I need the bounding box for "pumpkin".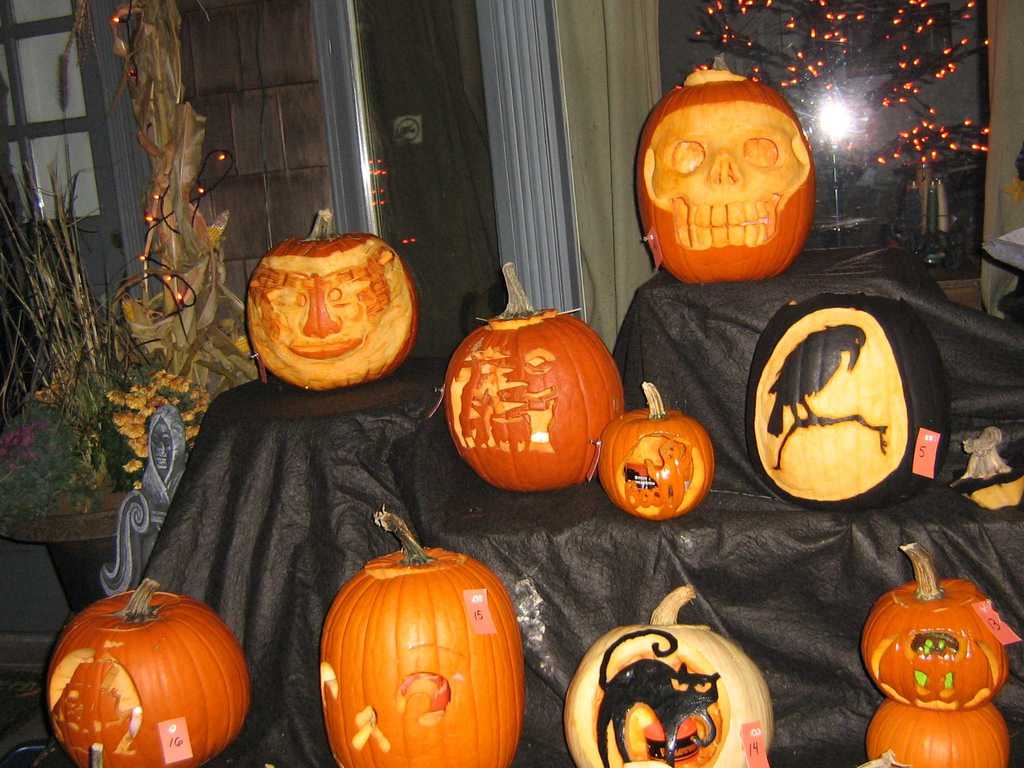
Here it is: (636,65,817,285).
